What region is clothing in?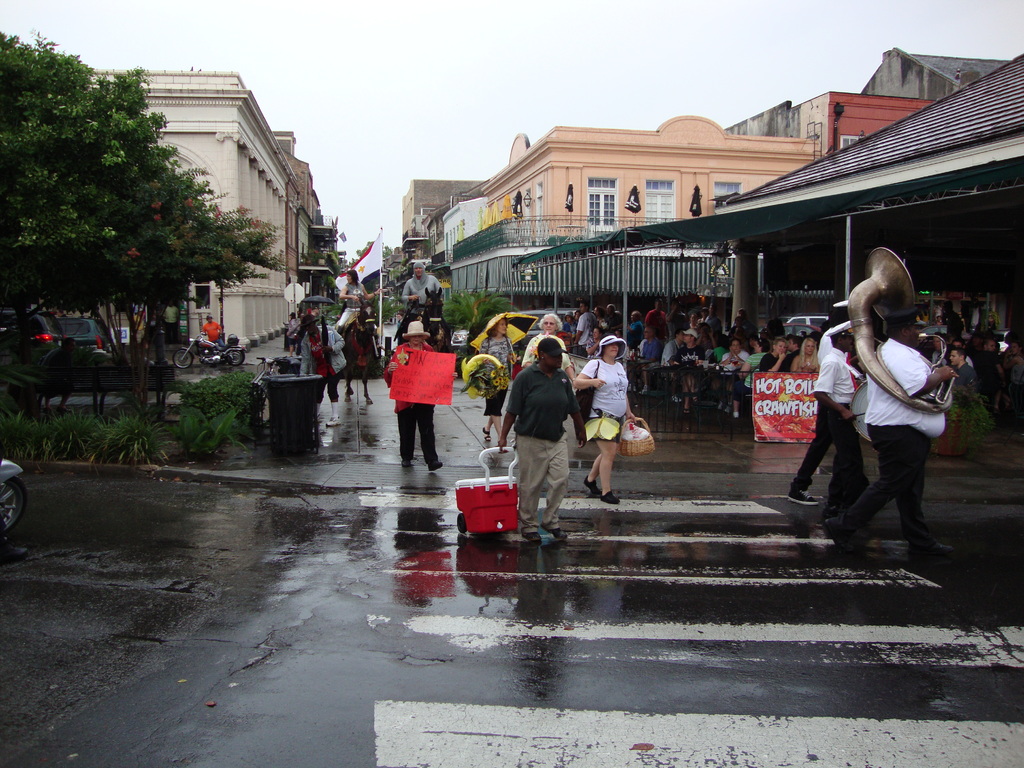
<bbox>496, 327, 596, 529</bbox>.
